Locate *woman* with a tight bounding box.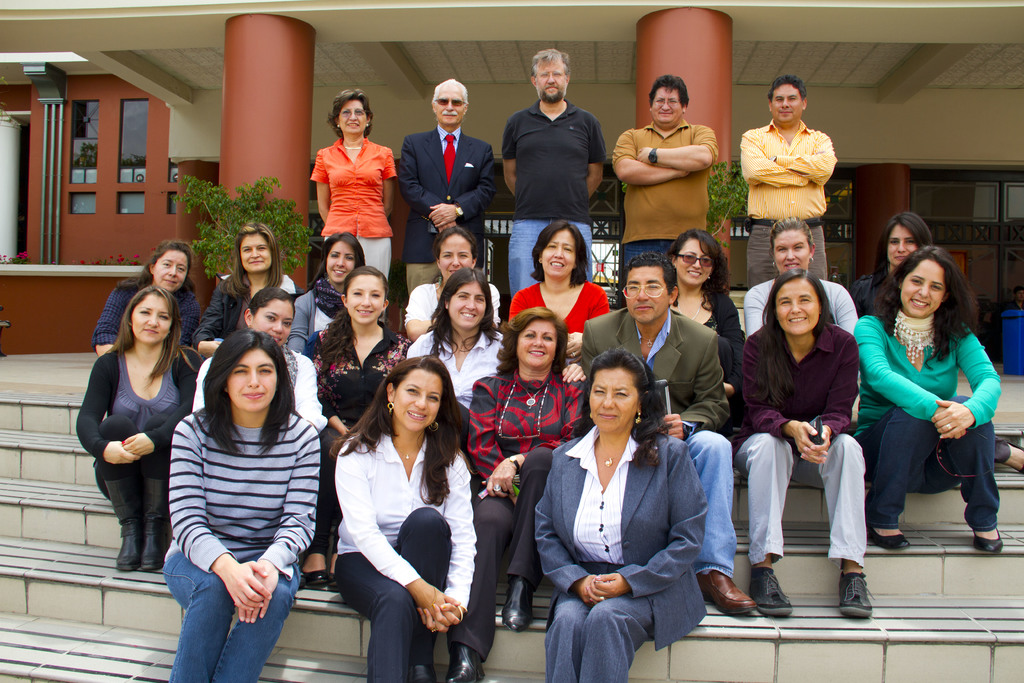
(left=844, top=247, right=1009, bottom=555).
